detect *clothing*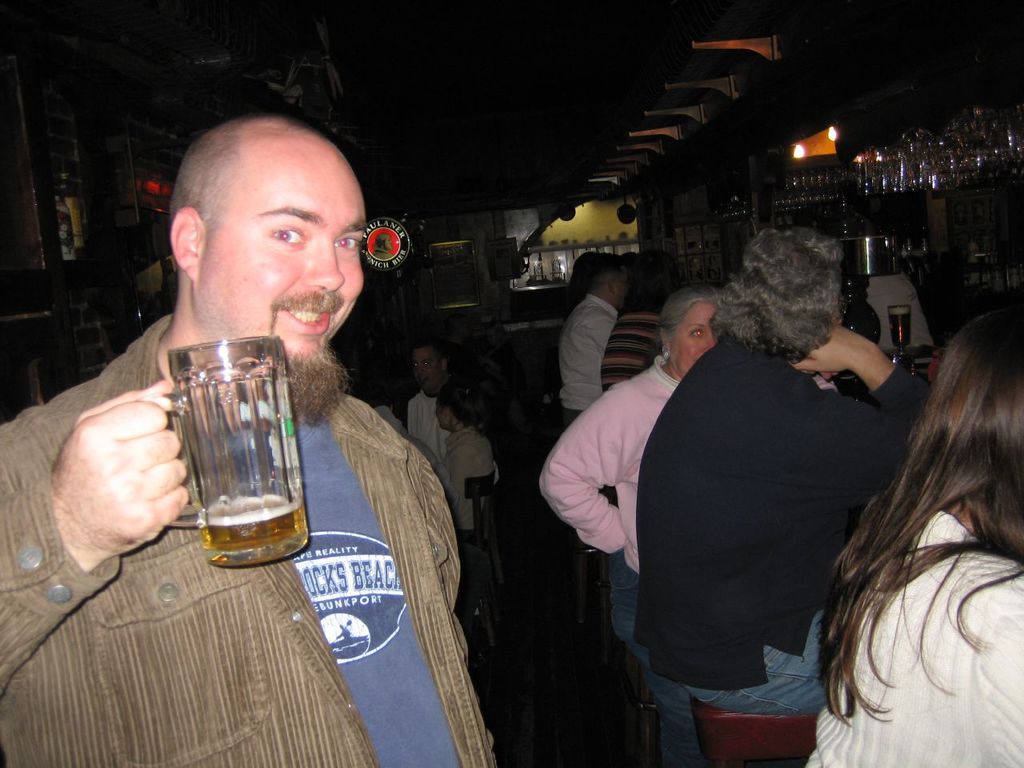
(x1=605, y1=308, x2=681, y2=386)
